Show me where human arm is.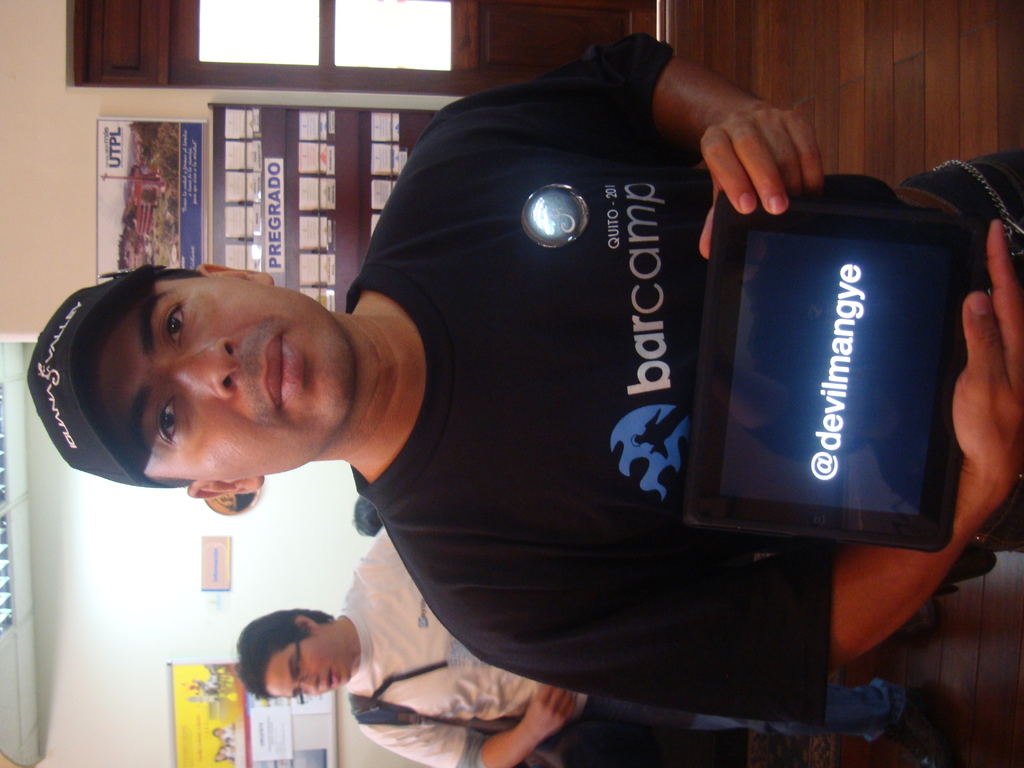
human arm is at l=433, t=220, r=1023, b=717.
